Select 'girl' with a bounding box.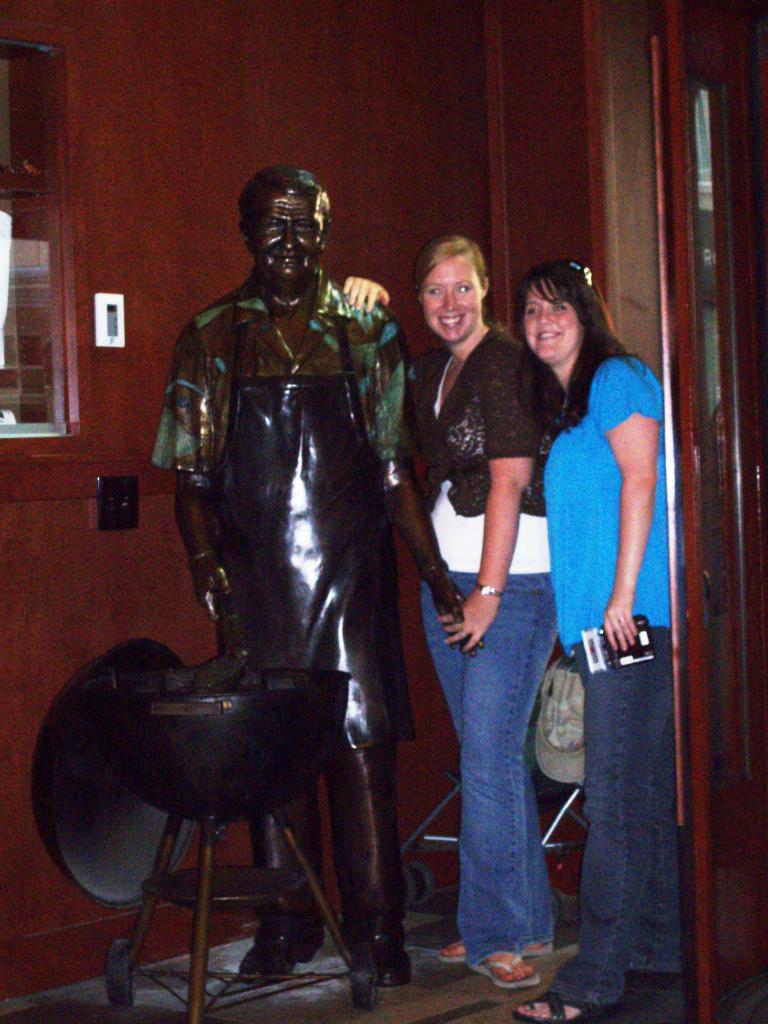
(337,236,543,986).
